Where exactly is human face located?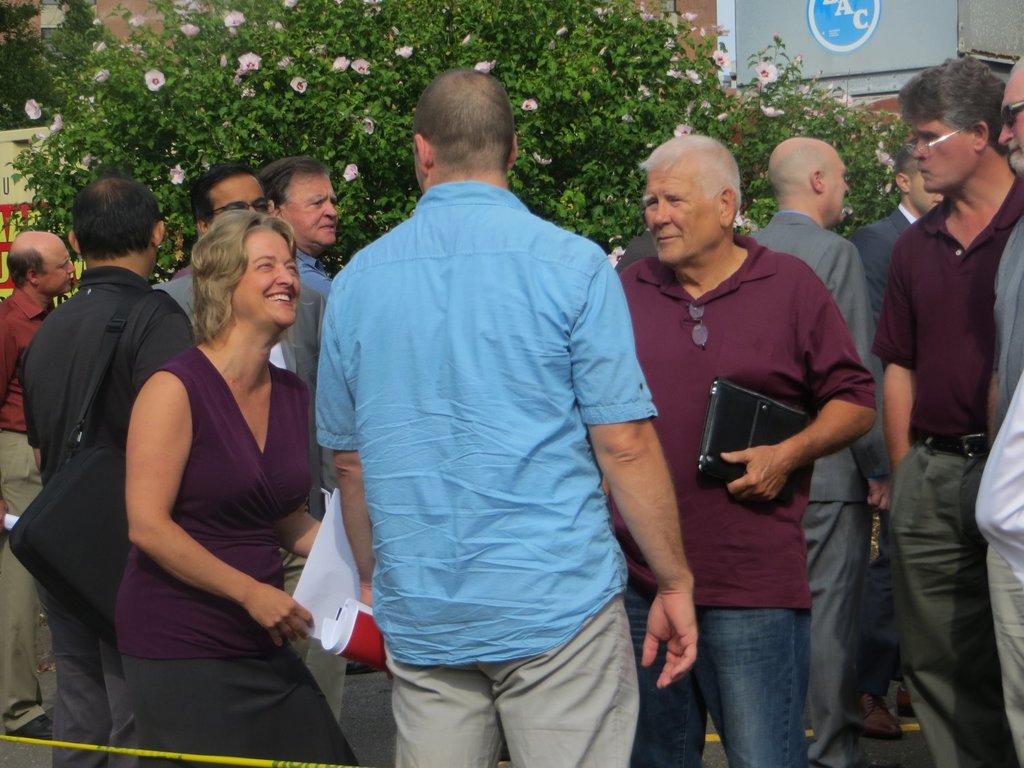
Its bounding box is (811, 160, 848, 227).
